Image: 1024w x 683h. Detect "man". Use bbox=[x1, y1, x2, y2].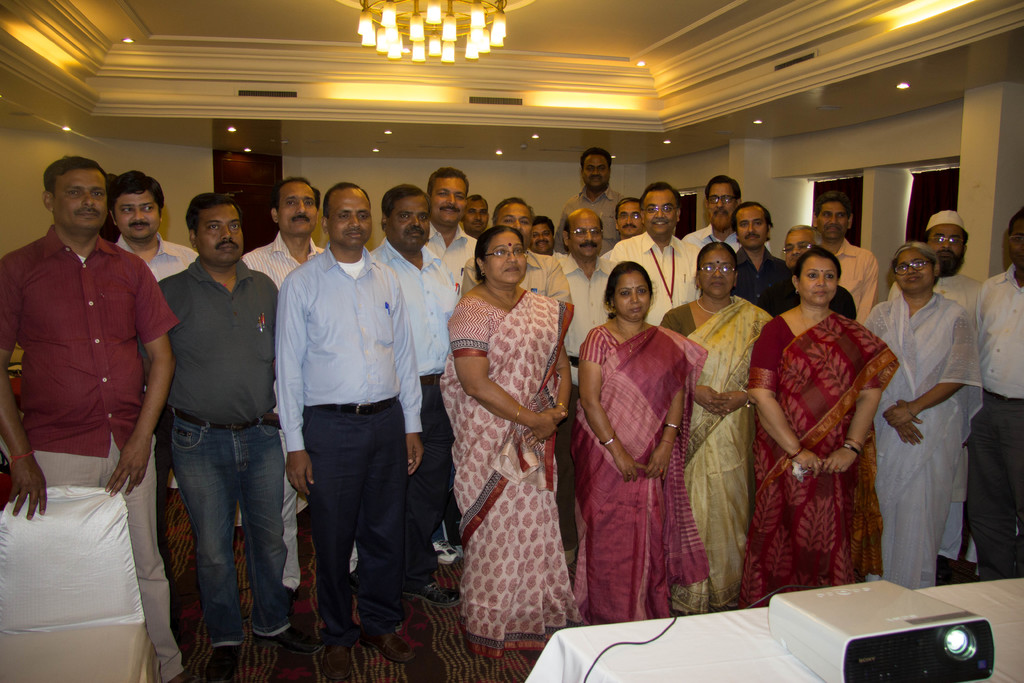
bbox=[556, 204, 614, 570].
